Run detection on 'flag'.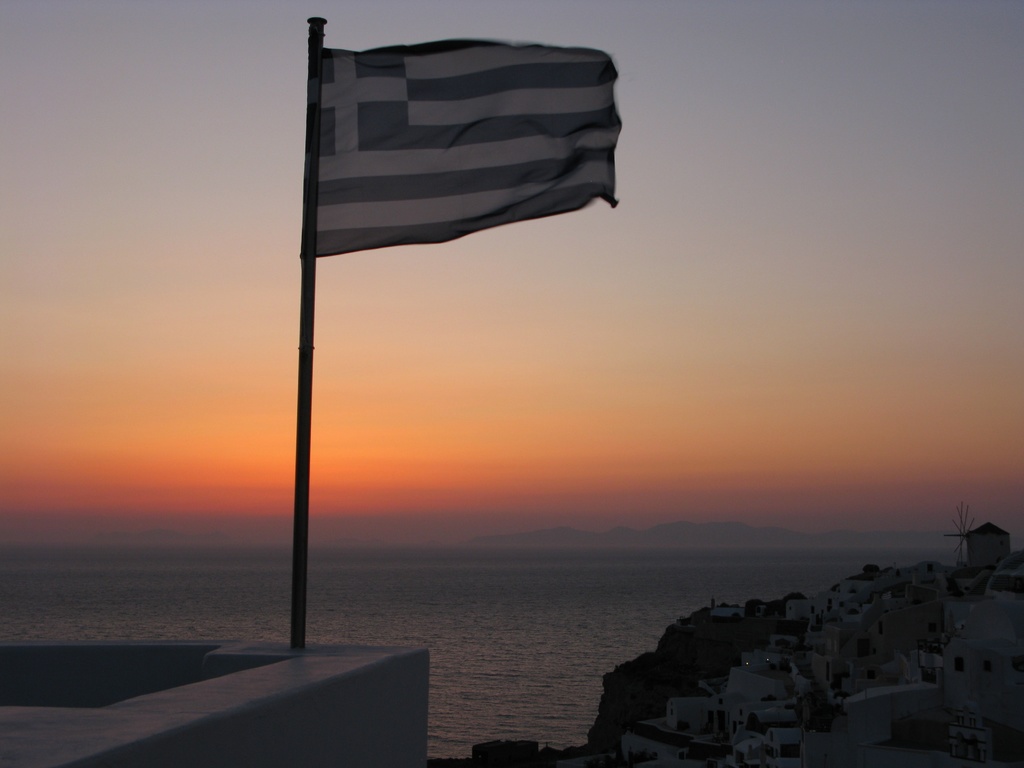
Result: [left=297, top=35, right=621, bottom=260].
